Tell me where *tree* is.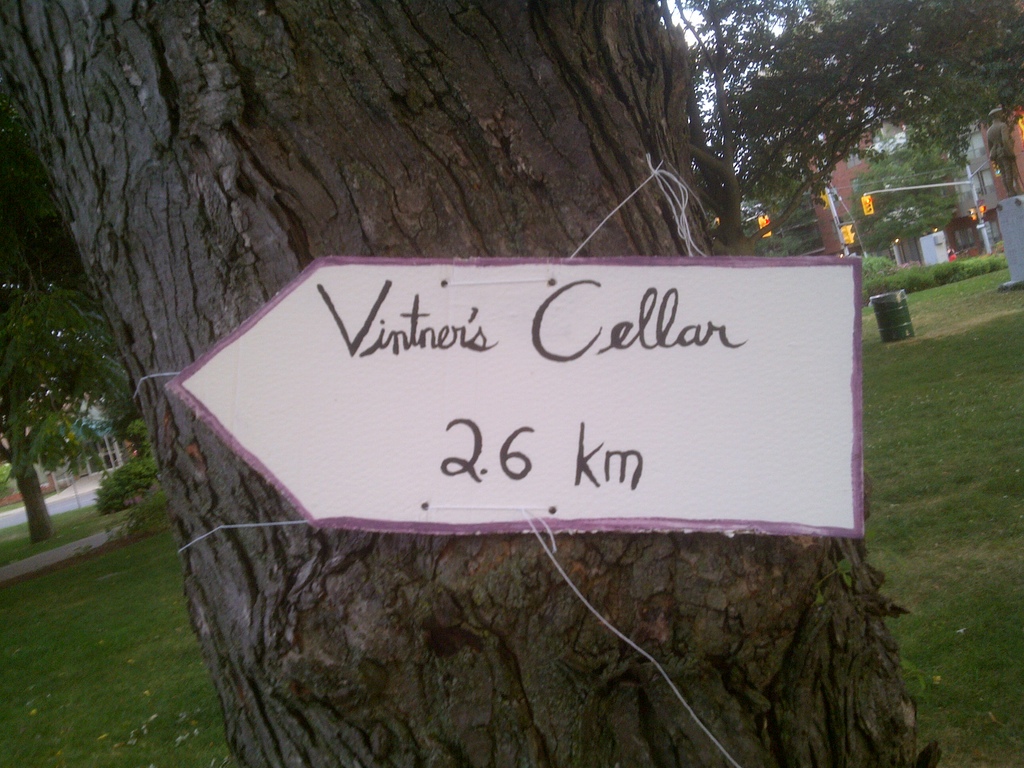
*tree* is at [left=0, top=0, right=938, bottom=767].
